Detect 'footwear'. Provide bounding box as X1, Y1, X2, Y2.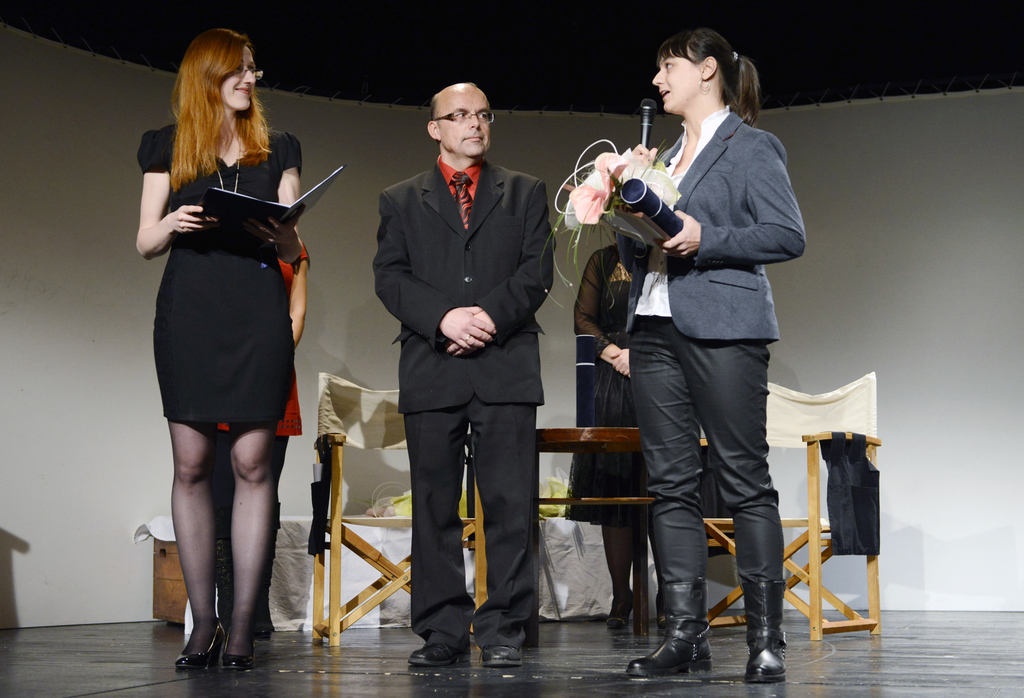
220, 642, 258, 672.
